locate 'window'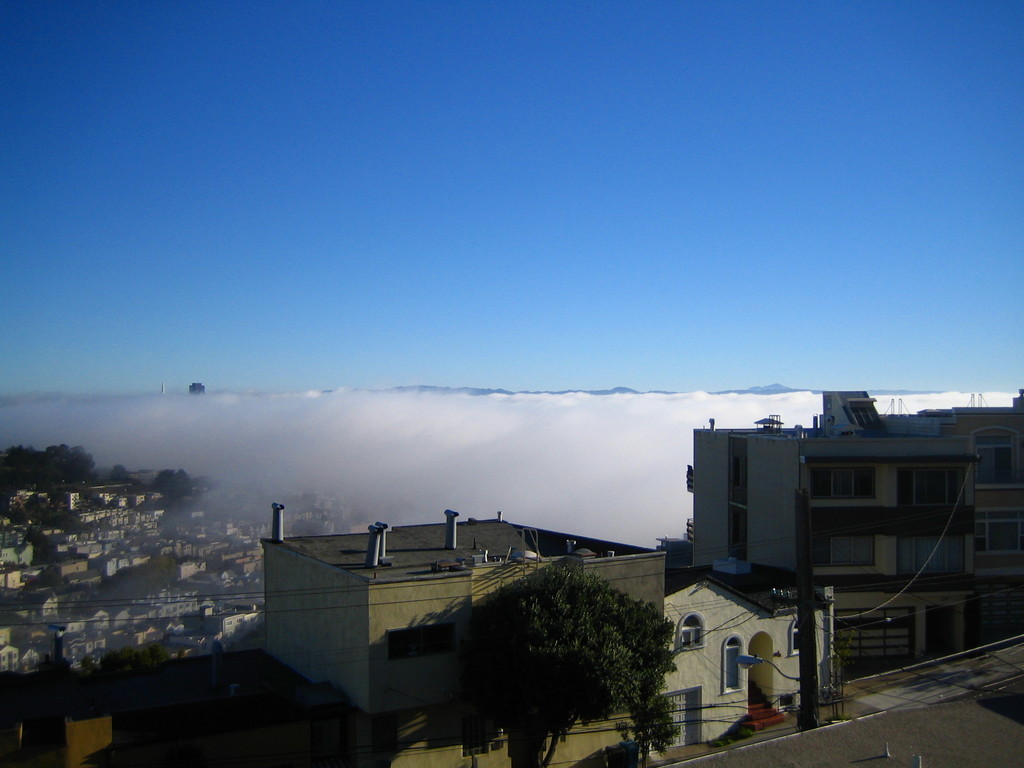
bbox(976, 509, 1023, 554)
